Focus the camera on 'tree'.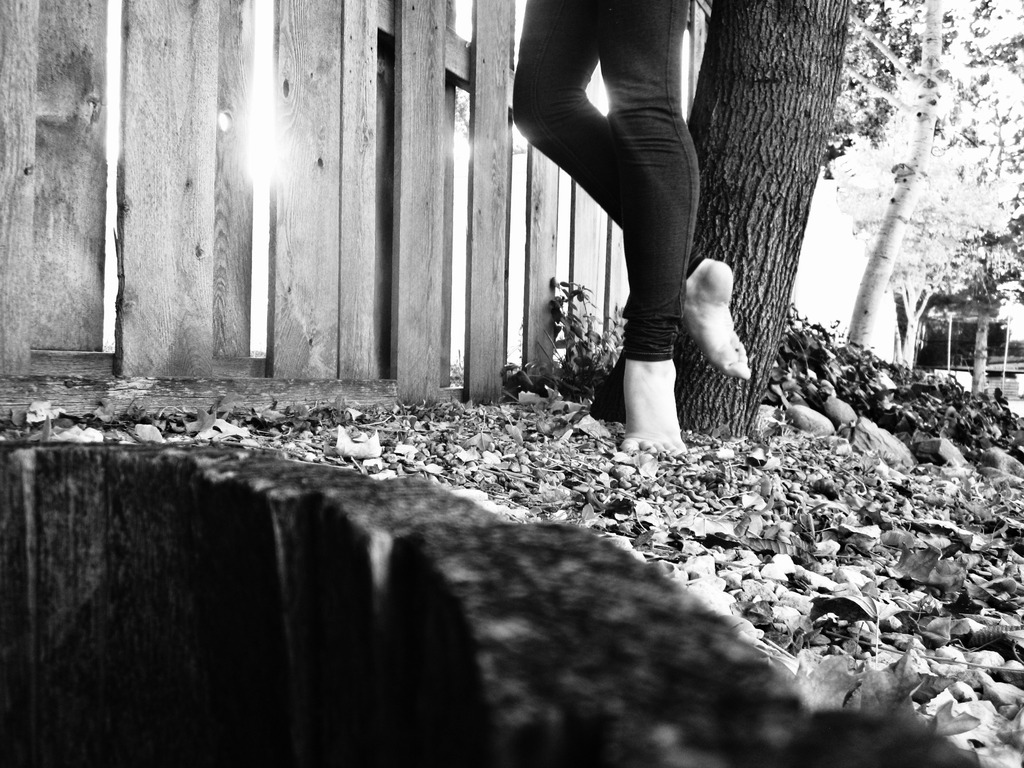
Focus region: (731,25,1023,466).
